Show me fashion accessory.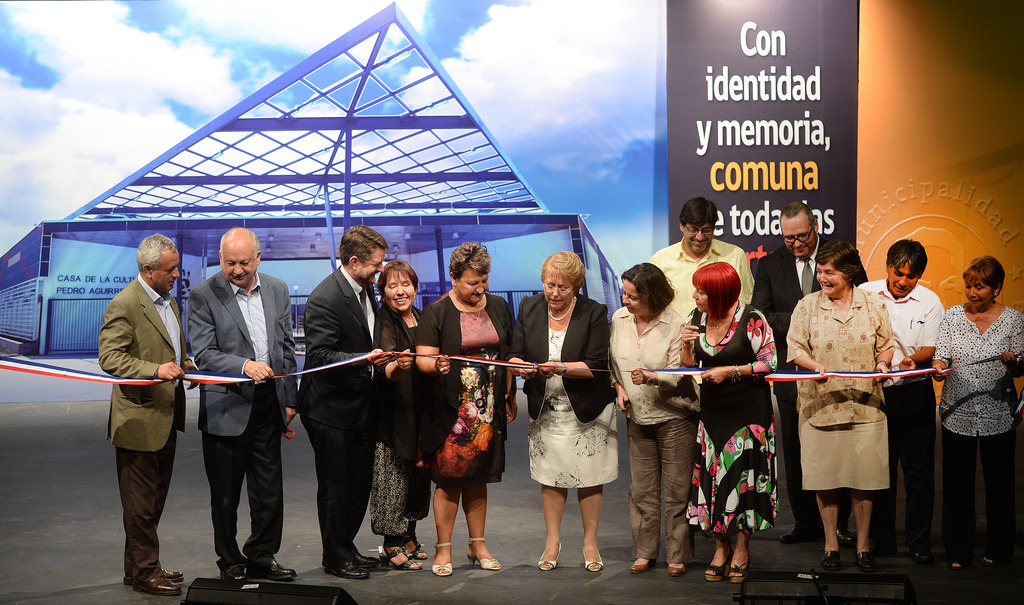
fashion accessory is here: [563,364,570,379].
